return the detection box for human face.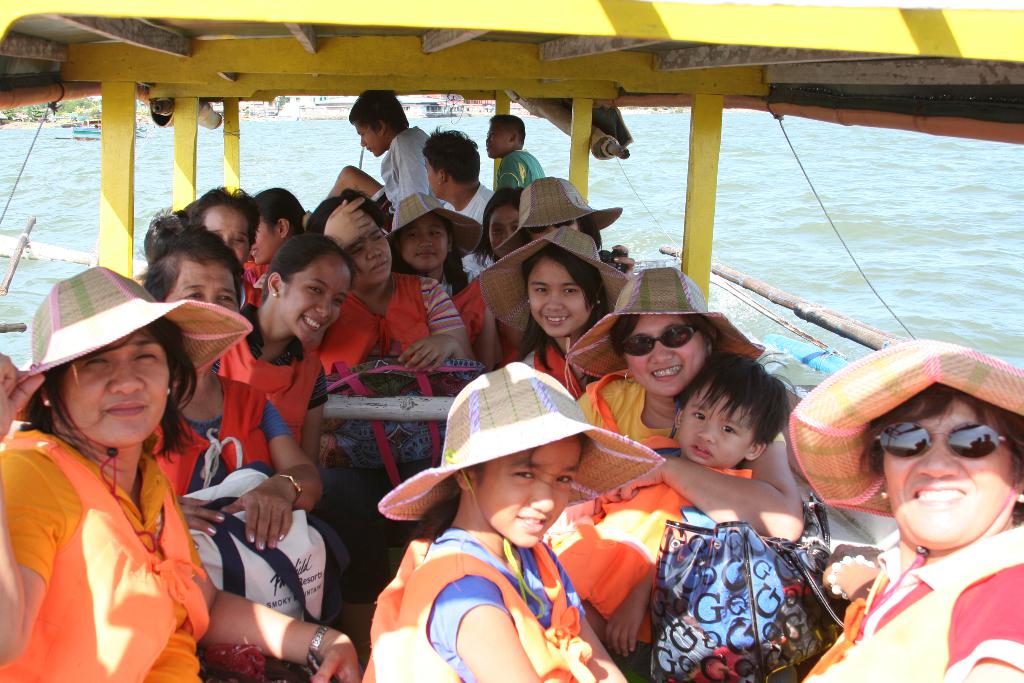
(159,254,246,315).
